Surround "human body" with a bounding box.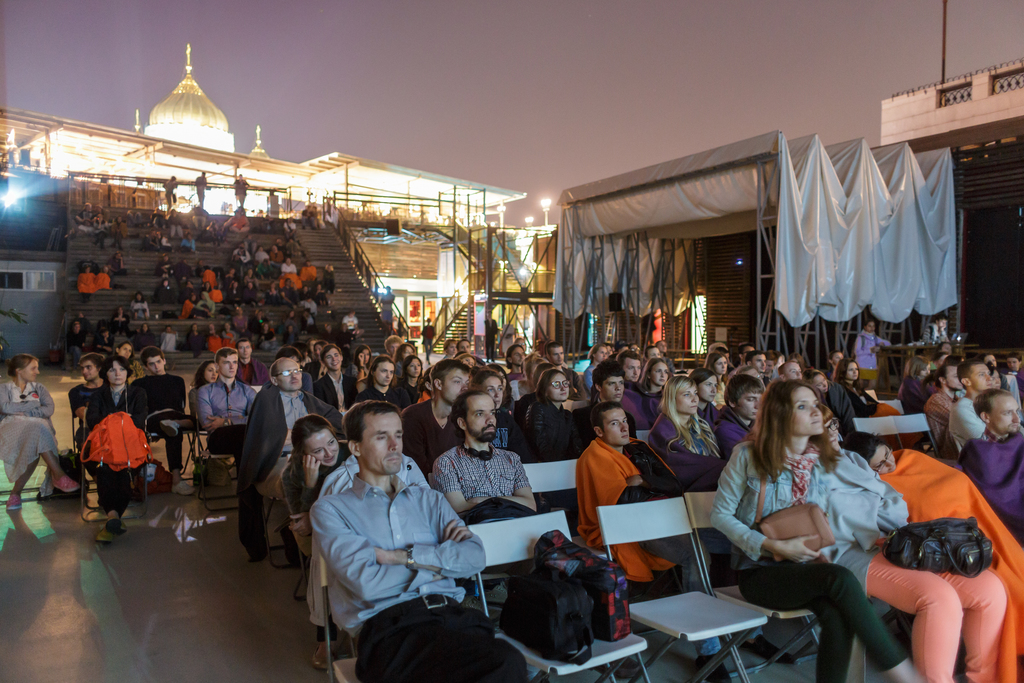
(left=740, top=350, right=770, bottom=386).
